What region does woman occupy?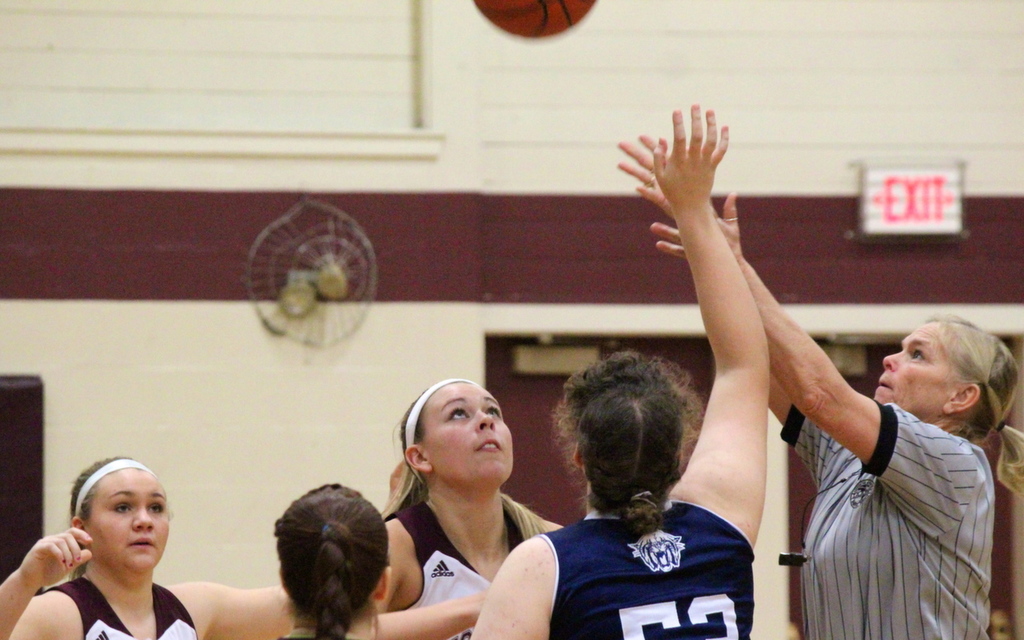
bbox=(652, 182, 1023, 639).
